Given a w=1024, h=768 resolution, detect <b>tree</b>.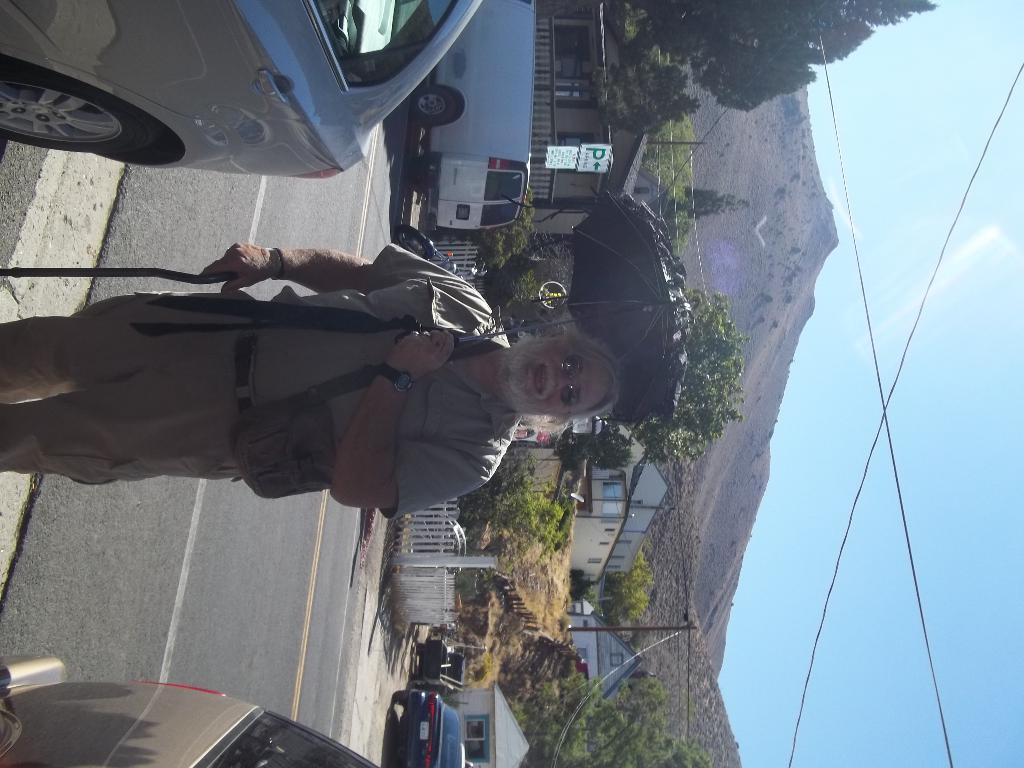
{"left": 673, "top": 182, "right": 751, "bottom": 220}.
